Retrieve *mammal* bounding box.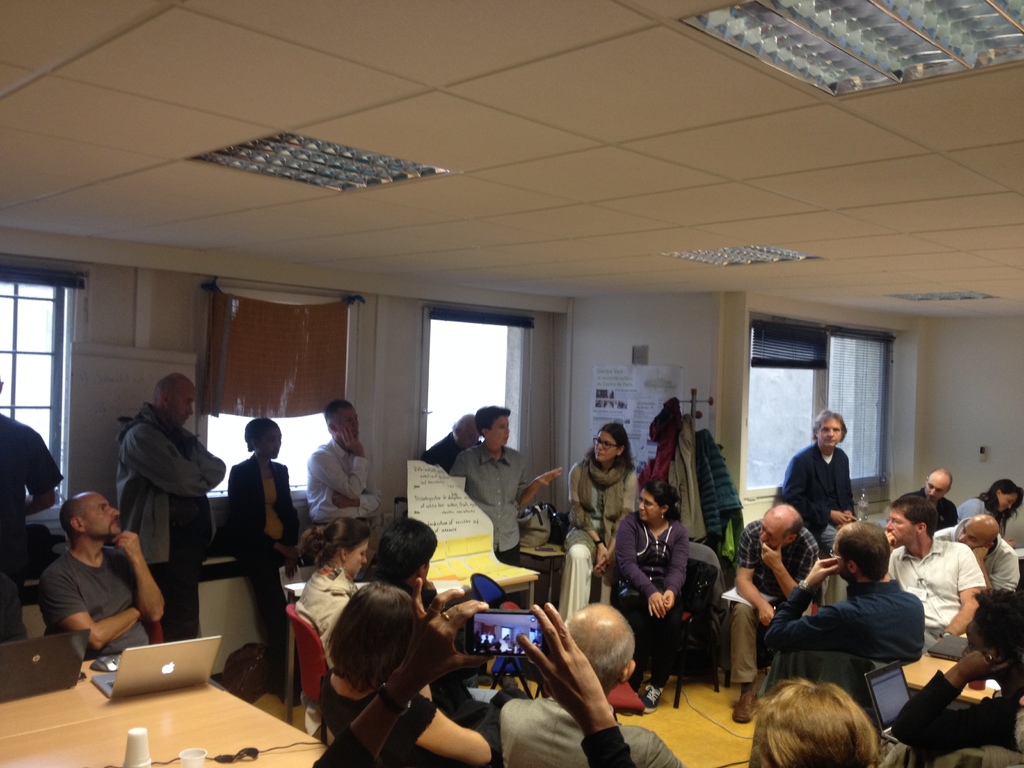
Bounding box: locate(306, 397, 381, 531).
